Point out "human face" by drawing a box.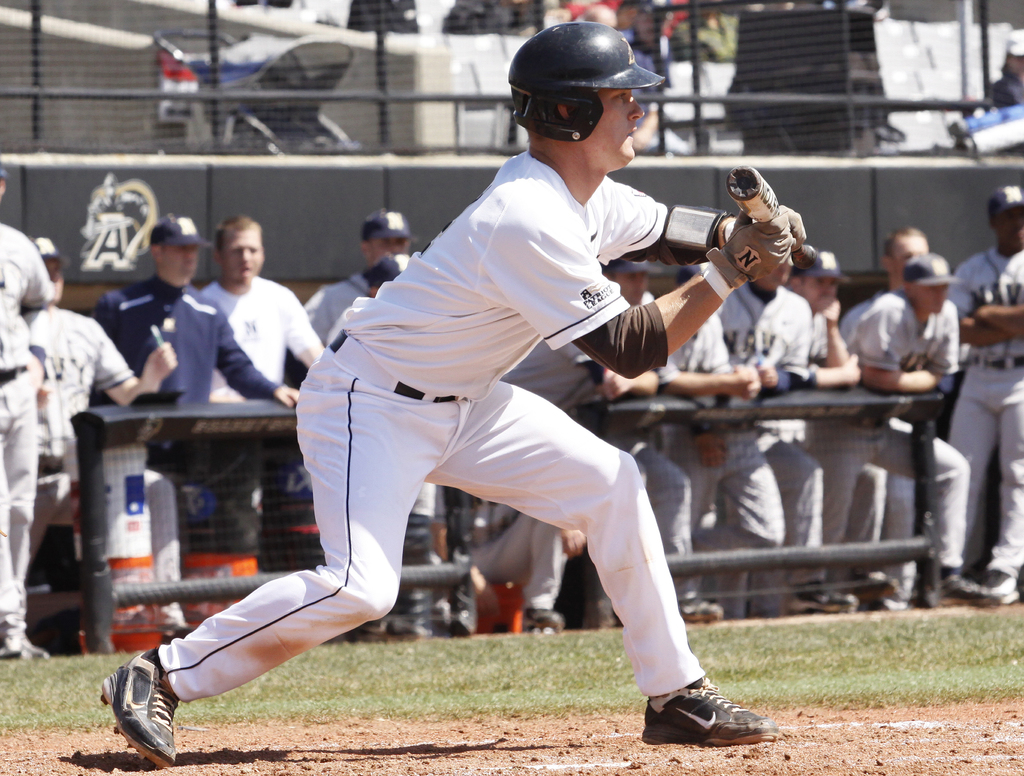
detection(798, 276, 837, 300).
